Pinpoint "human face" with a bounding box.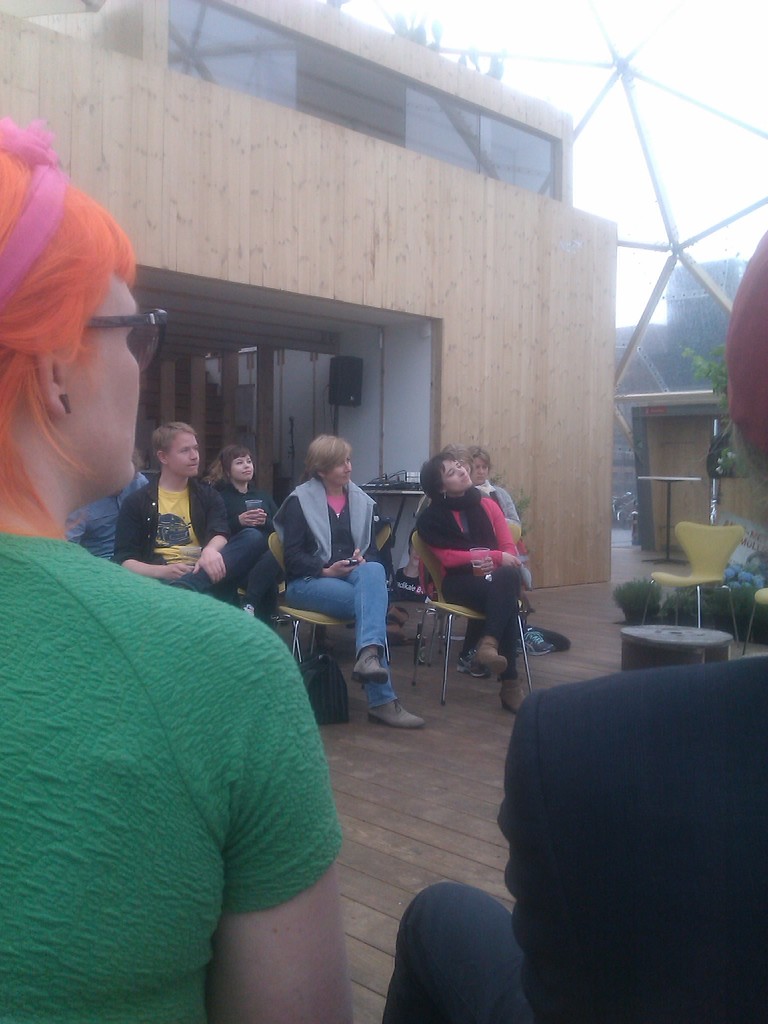
left=332, top=460, right=355, bottom=489.
